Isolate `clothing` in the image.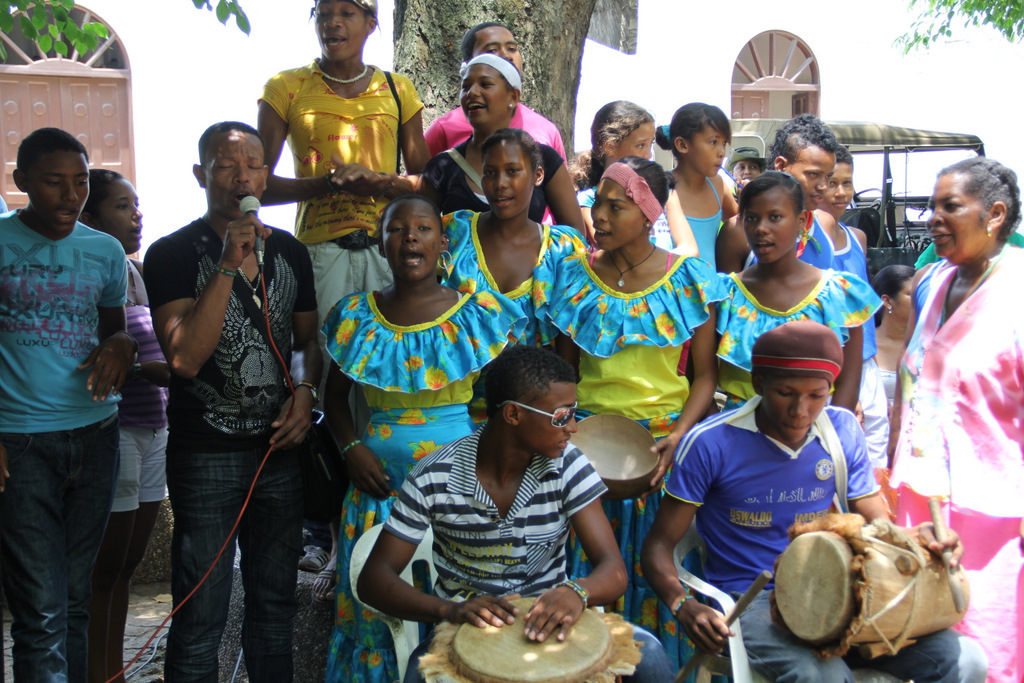
Isolated region: 0/211/139/679.
